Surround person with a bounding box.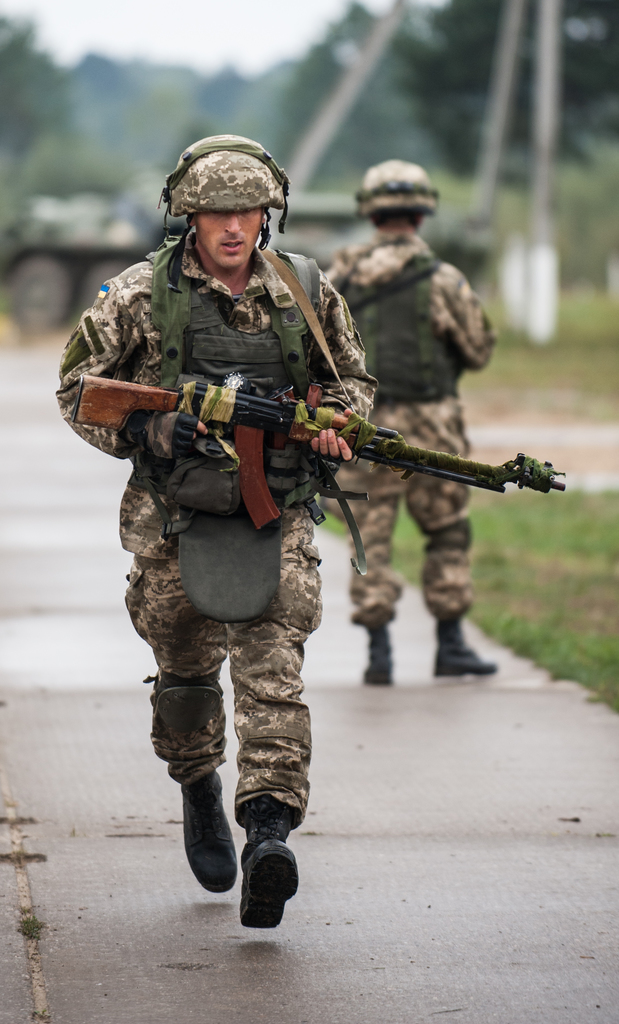
crop(54, 134, 376, 932).
